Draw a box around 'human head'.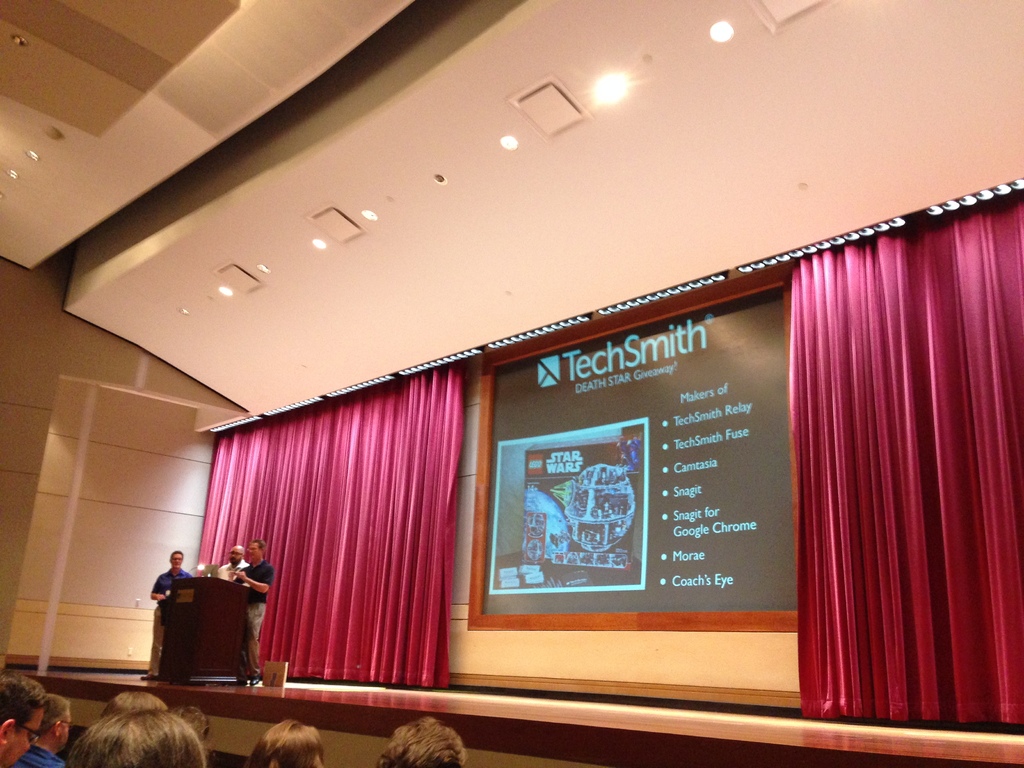
x1=33, y1=694, x2=73, y2=752.
